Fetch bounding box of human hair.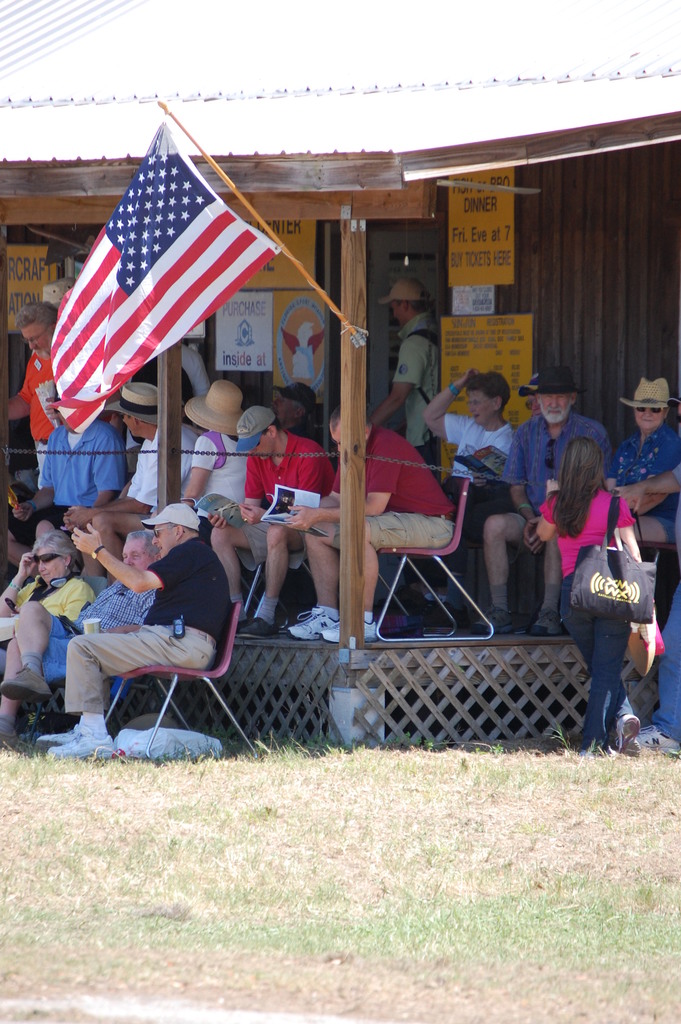
Bbox: rect(14, 302, 58, 332).
